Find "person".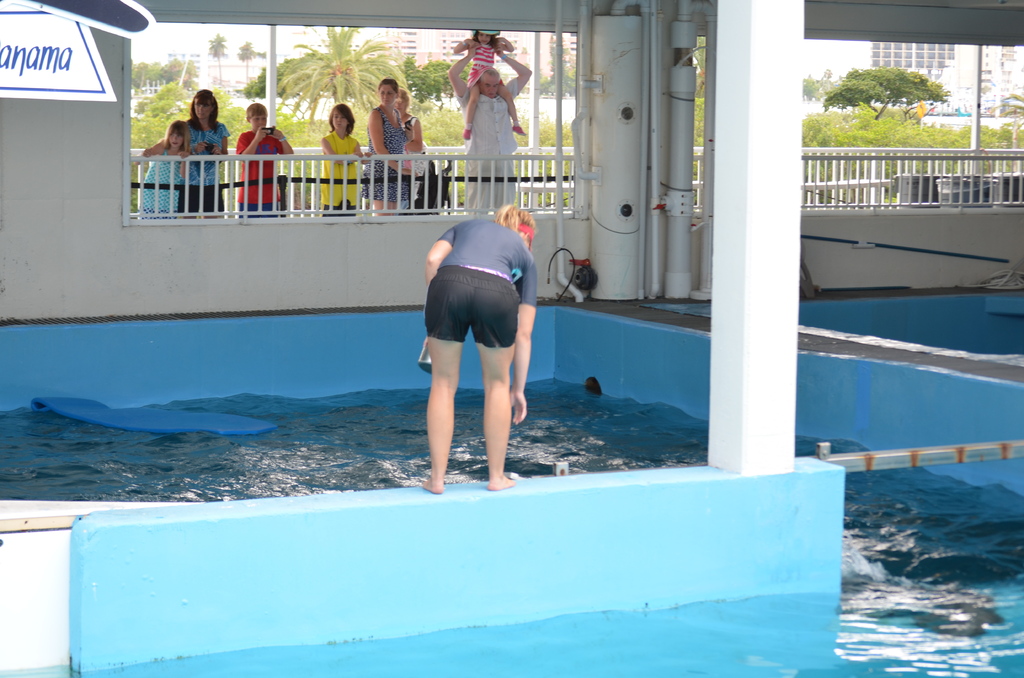
pyautogui.locateOnScreen(413, 179, 529, 505).
